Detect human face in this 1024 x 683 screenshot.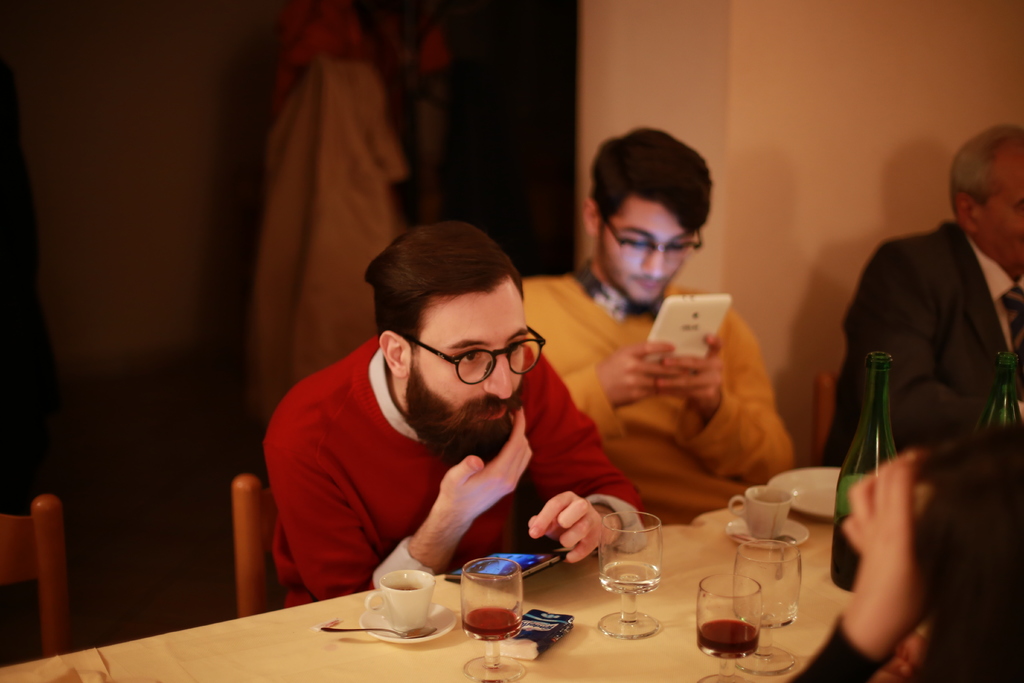
Detection: 976,147,1023,273.
